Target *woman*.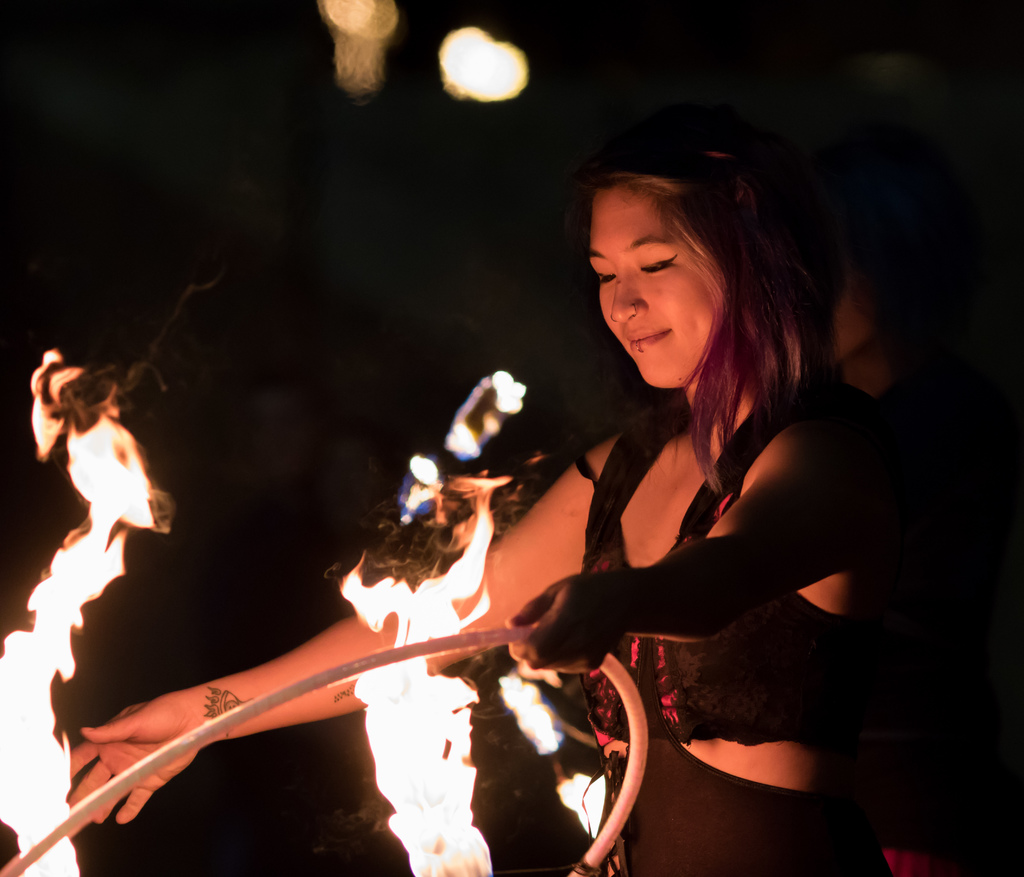
Target region: 395 112 925 833.
